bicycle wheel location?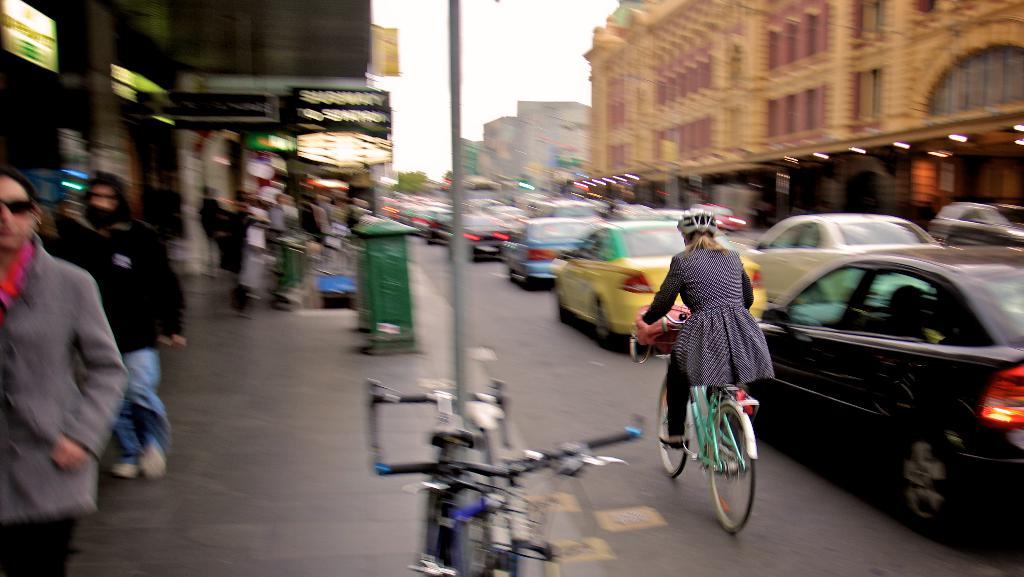
BBox(710, 407, 765, 518)
